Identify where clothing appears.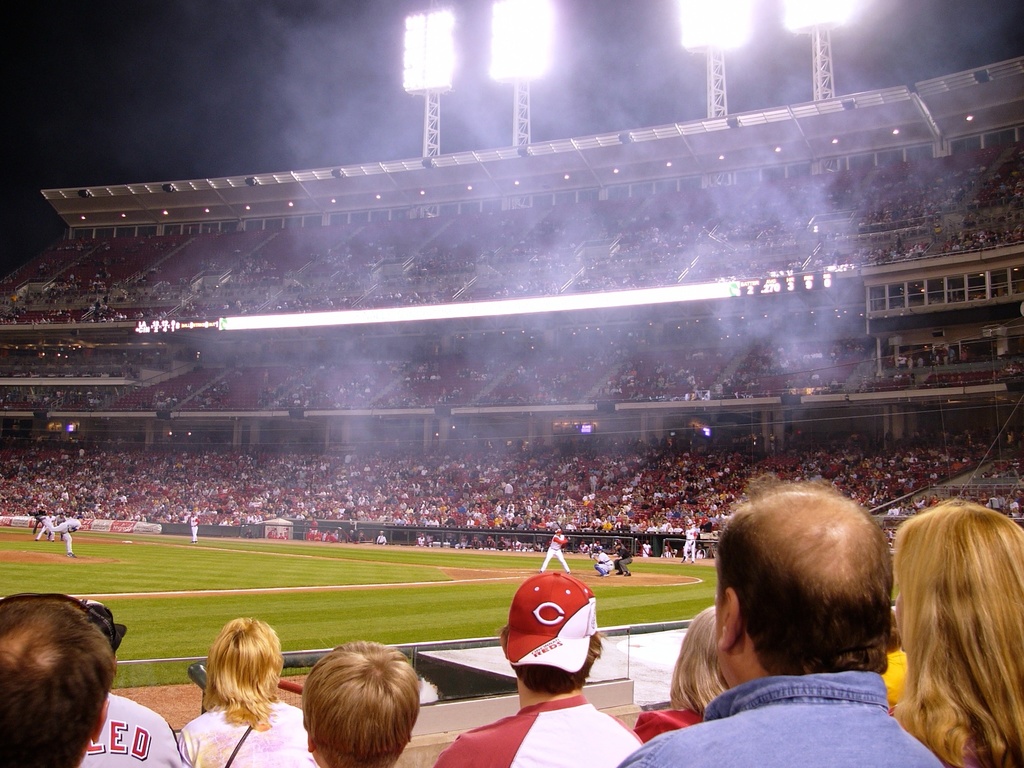
Appears at select_region(81, 696, 184, 767).
